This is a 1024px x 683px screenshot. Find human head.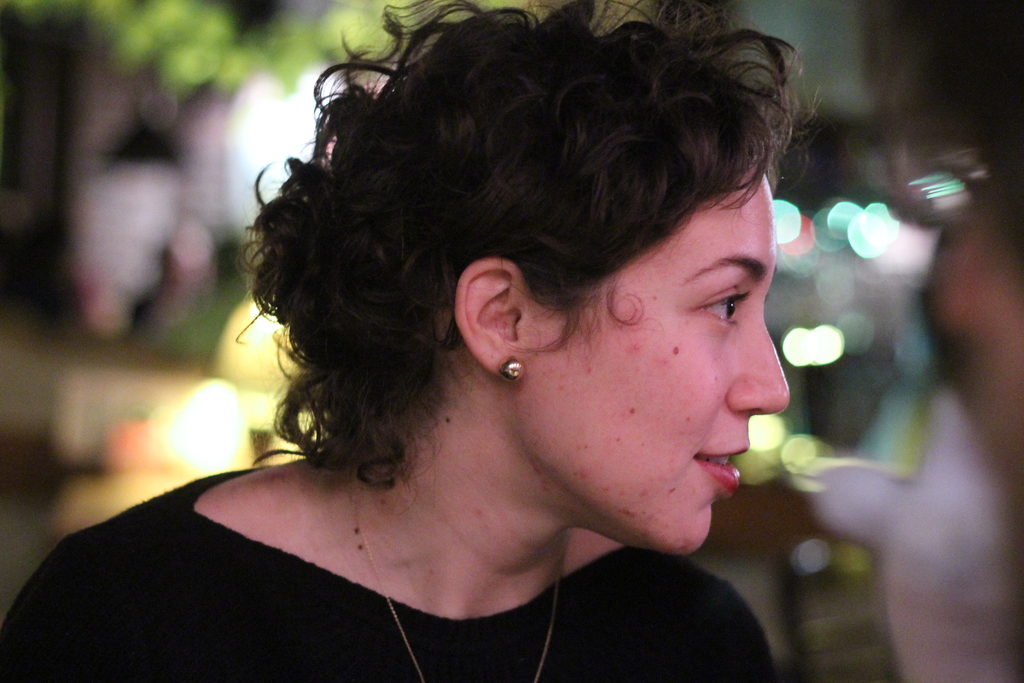
Bounding box: [x1=223, y1=21, x2=791, y2=560].
